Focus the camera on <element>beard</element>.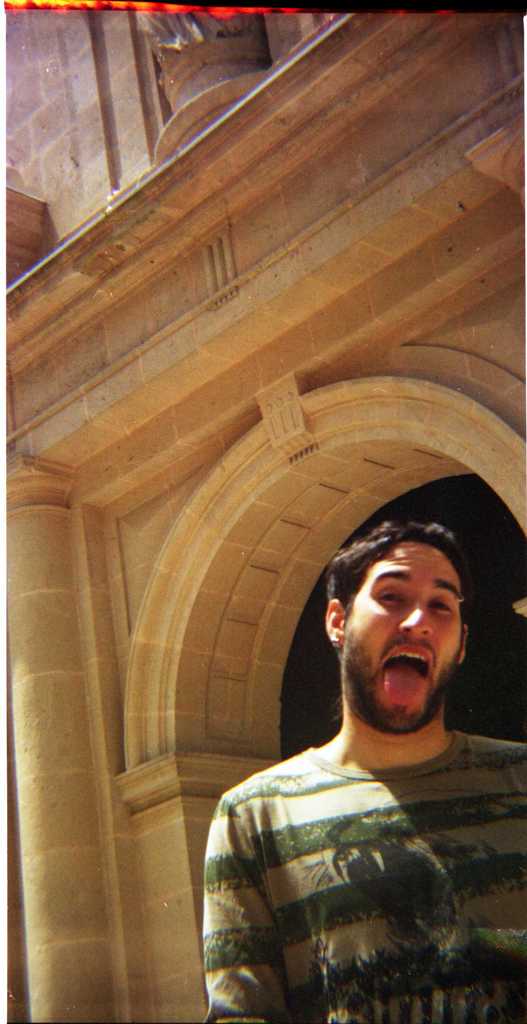
Focus region: select_region(331, 591, 468, 740).
